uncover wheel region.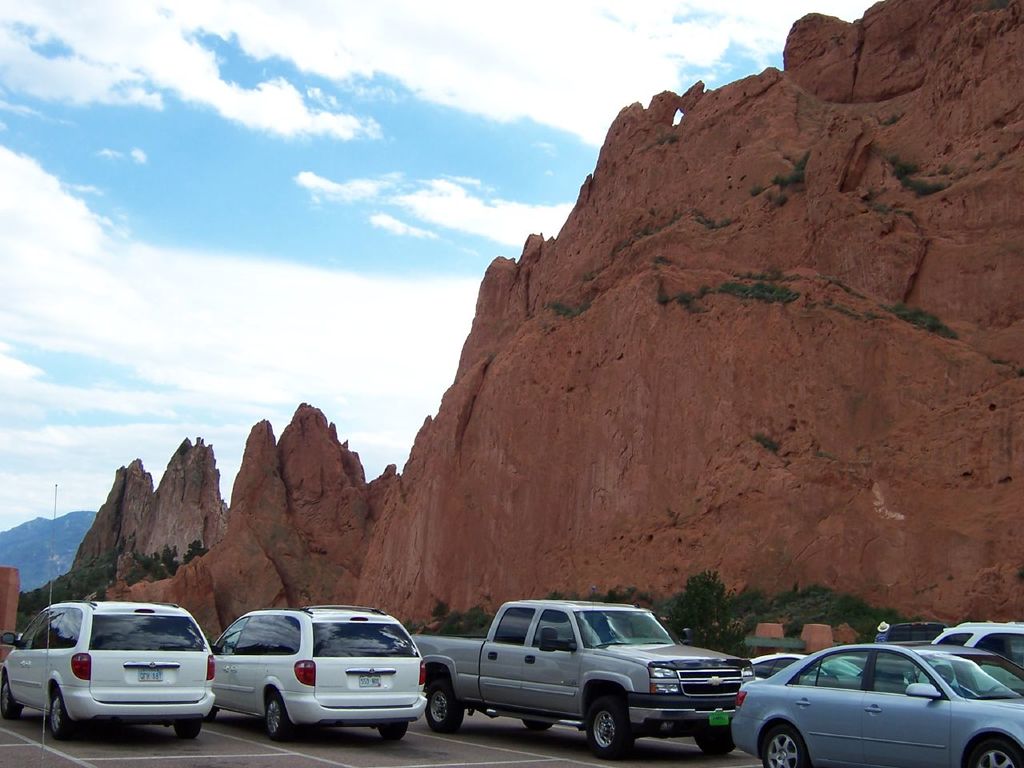
Uncovered: bbox(1, 676, 21, 720).
